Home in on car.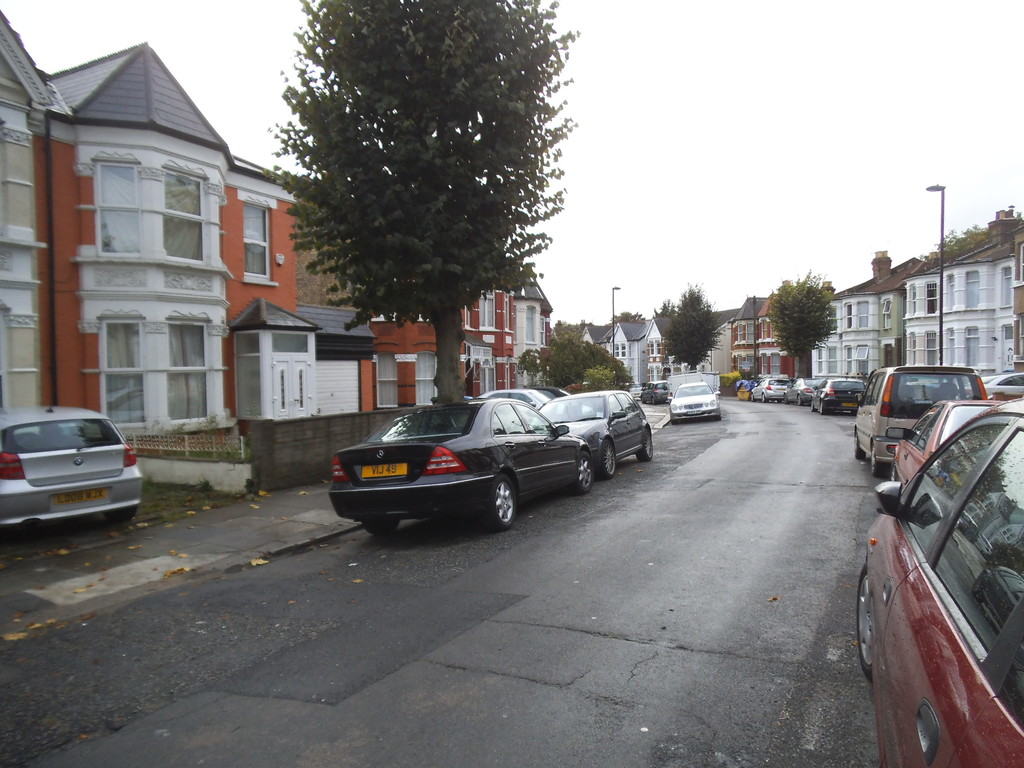
Homed in at <box>966,373,1023,397</box>.
